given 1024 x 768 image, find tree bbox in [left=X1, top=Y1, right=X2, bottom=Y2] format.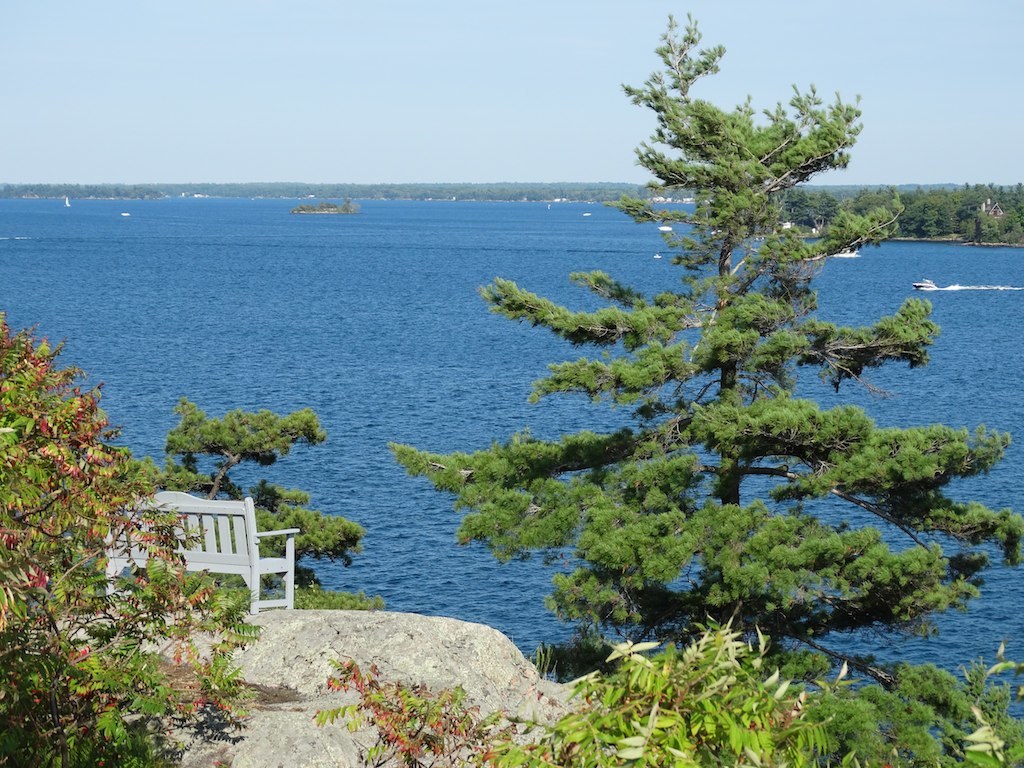
[left=0, top=303, right=272, bottom=764].
